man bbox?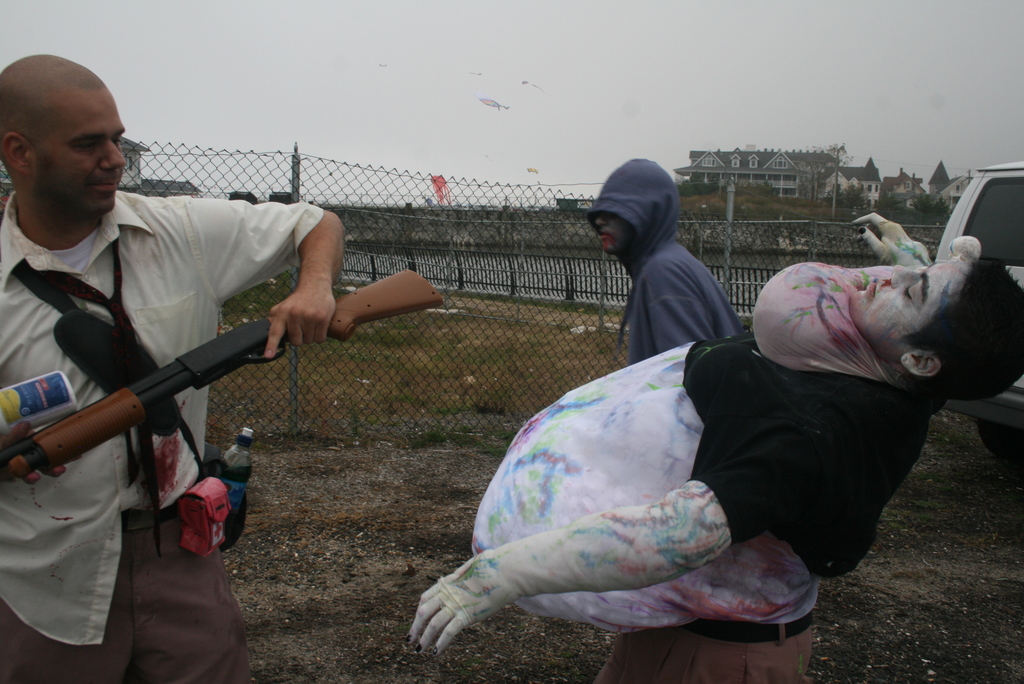
x1=404 y1=203 x2=1023 y2=683
